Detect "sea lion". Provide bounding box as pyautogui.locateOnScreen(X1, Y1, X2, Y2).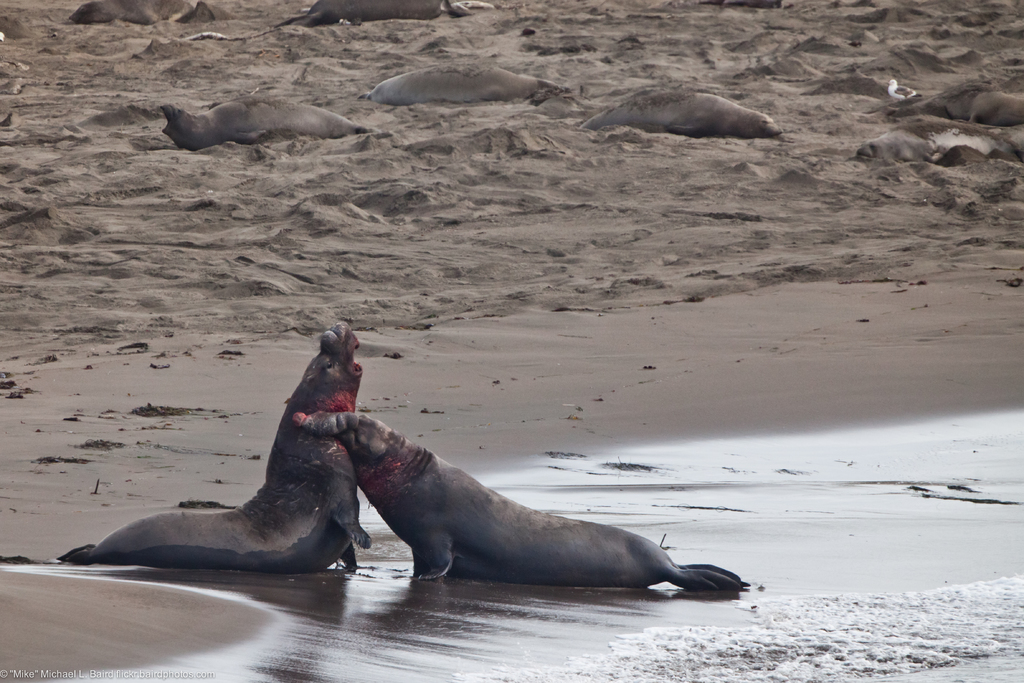
pyautogui.locateOnScreen(62, 320, 374, 577).
